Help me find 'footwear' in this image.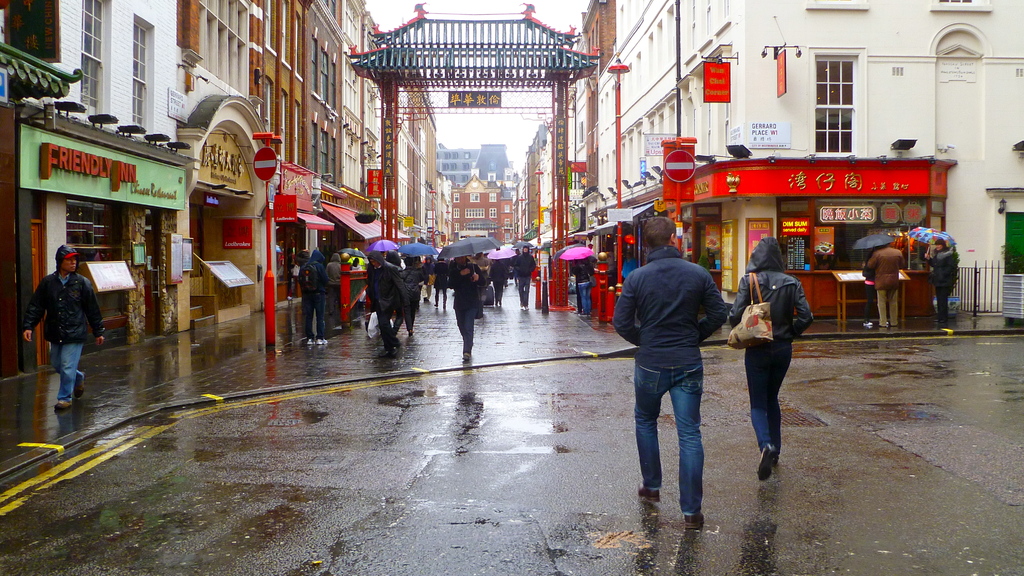
Found it: crop(636, 483, 660, 503).
